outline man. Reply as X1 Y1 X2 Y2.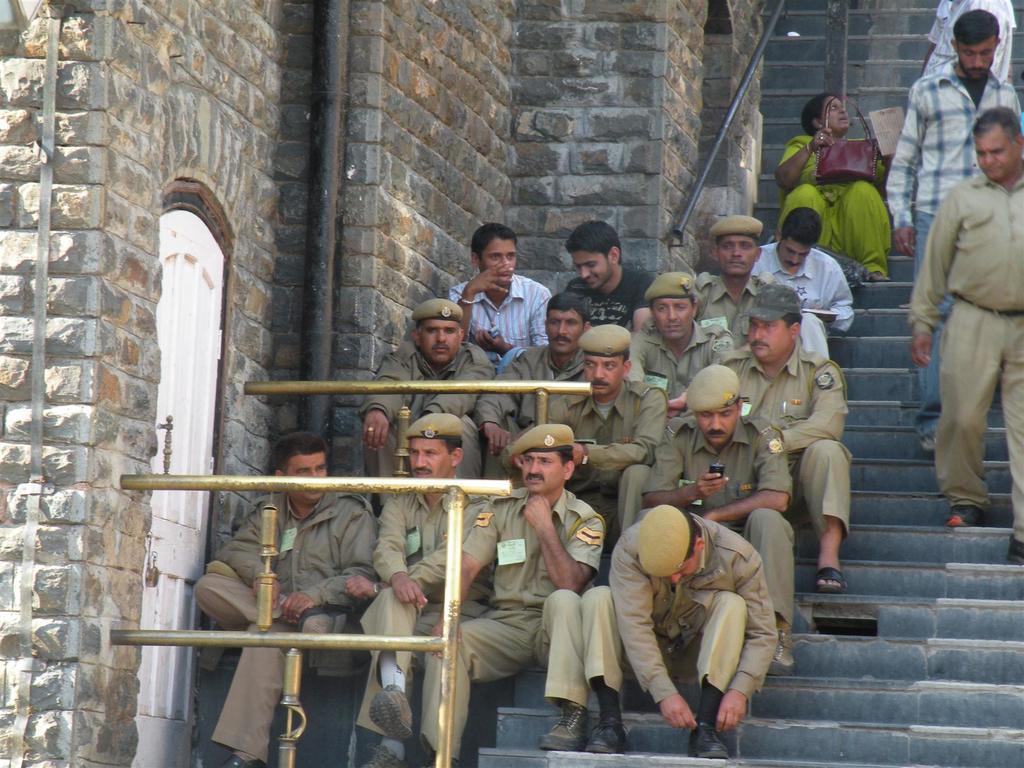
408 421 602 764.
